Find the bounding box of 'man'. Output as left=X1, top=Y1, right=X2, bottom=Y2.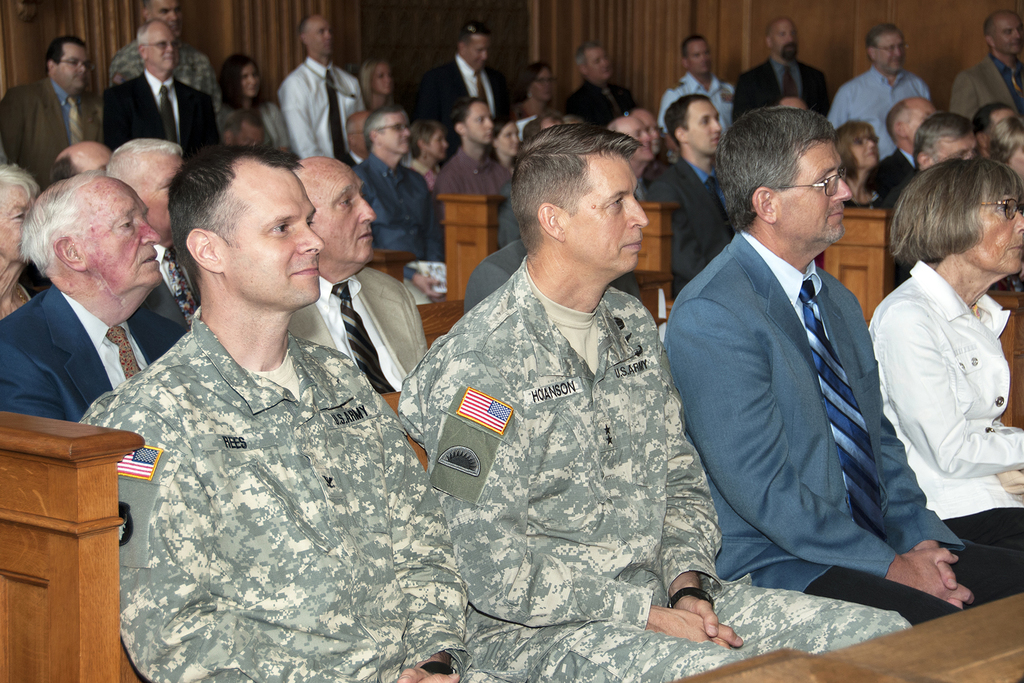
left=884, top=113, right=979, bottom=207.
